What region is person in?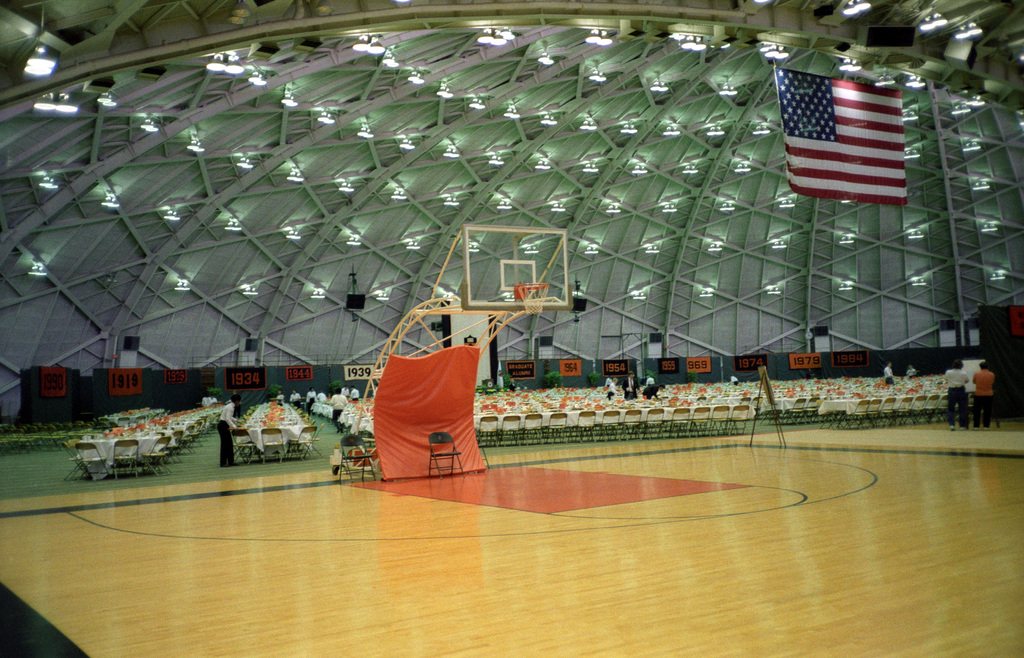
rect(604, 383, 616, 396).
